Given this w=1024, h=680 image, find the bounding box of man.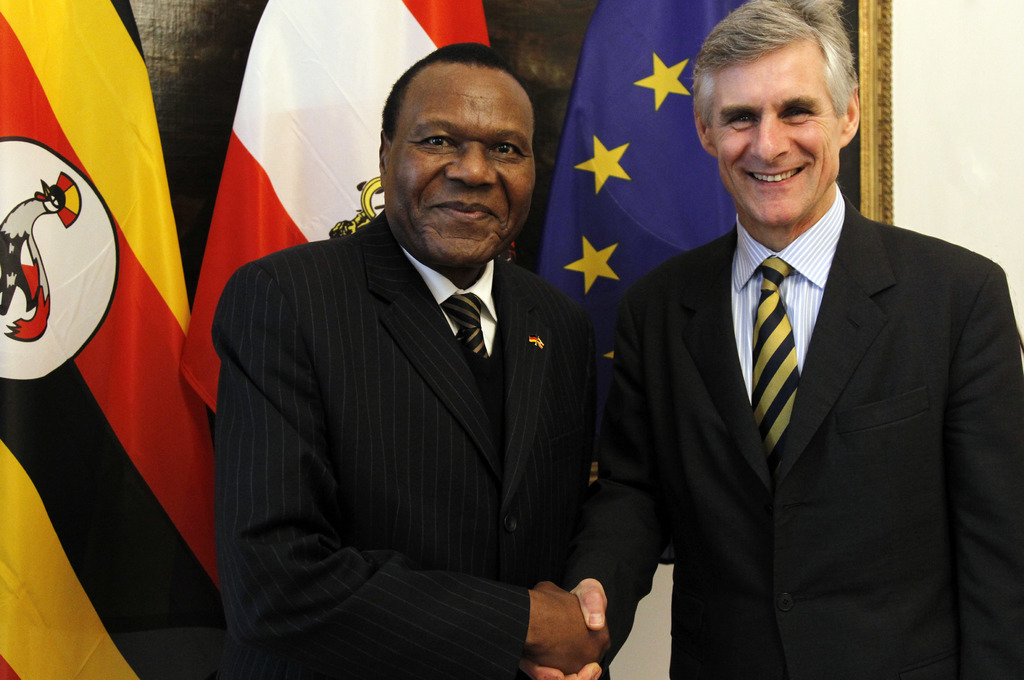
{"x1": 561, "y1": 0, "x2": 1023, "y2": 679}.
